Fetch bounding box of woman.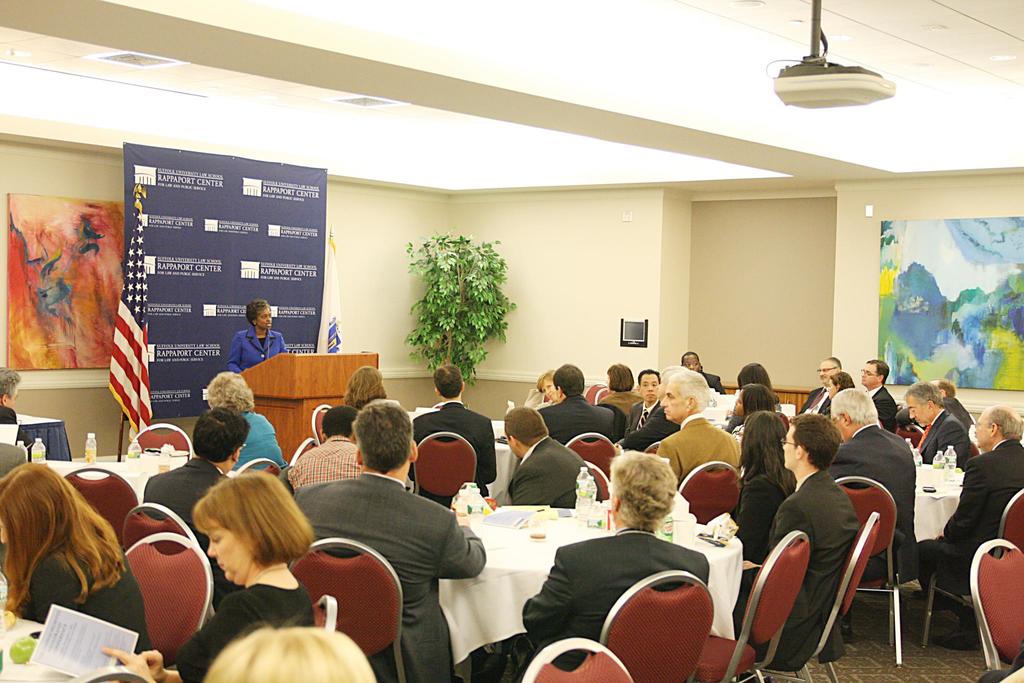
Bbox: <region>98, 480, 315, 682</region>.
